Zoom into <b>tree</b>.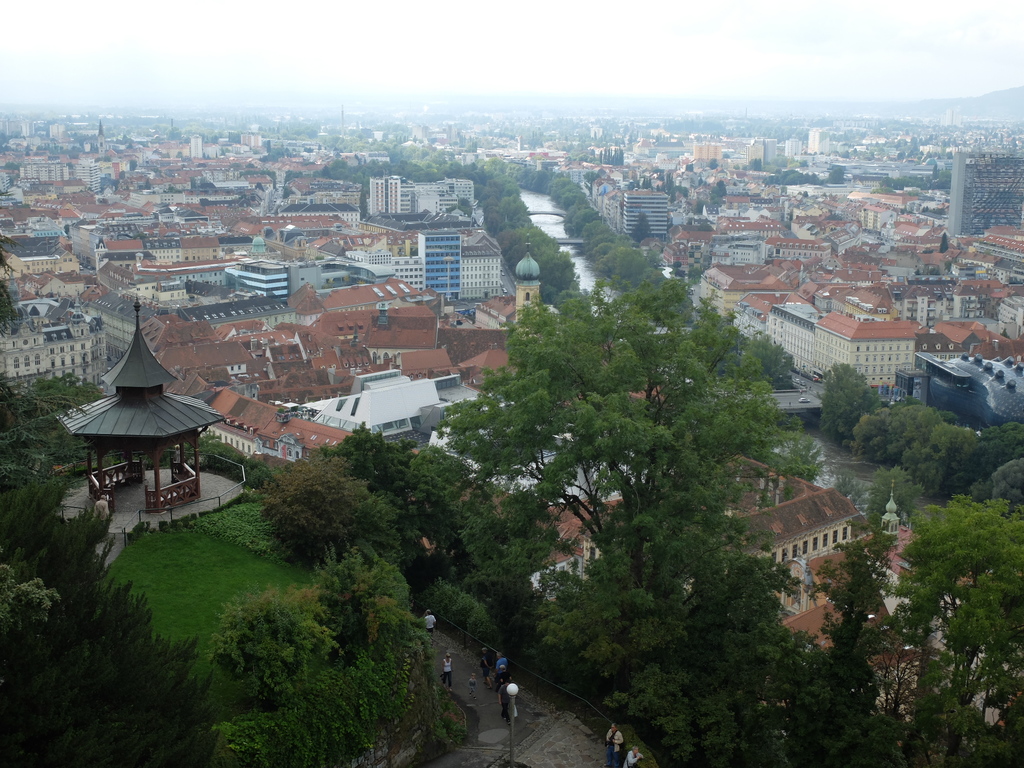
Zoom target: 318 415 426 598.
